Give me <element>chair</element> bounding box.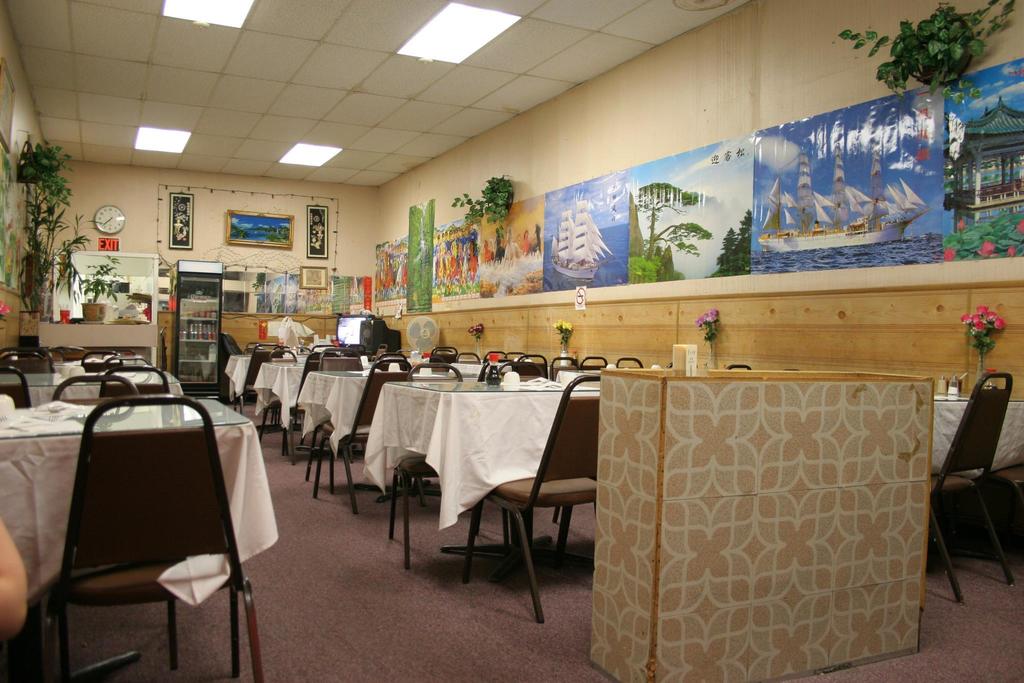
(left=244, top=337, right=285, bottom=388).
